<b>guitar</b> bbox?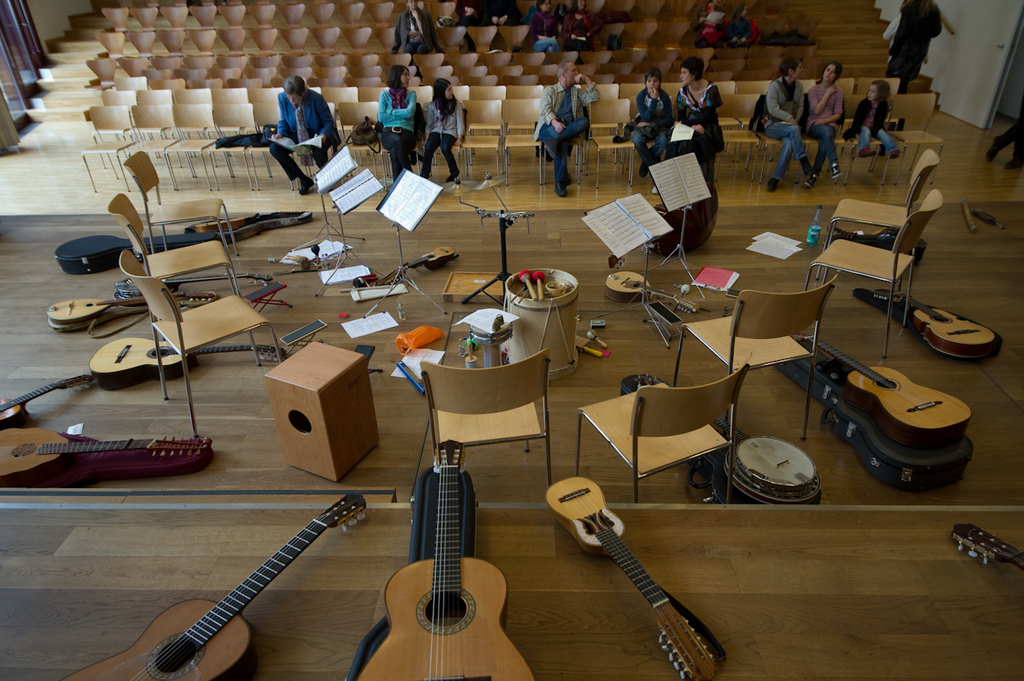
x1=550 y1=476 x2=717 y2=680
